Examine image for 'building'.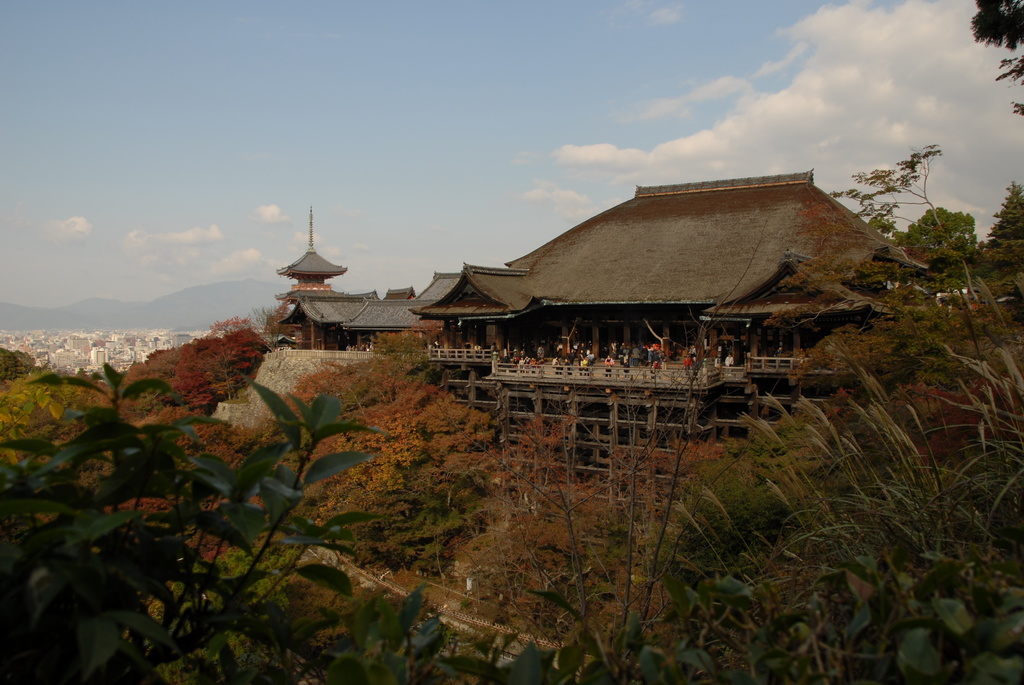
Examination result: box(273, 169, 934, 505).
